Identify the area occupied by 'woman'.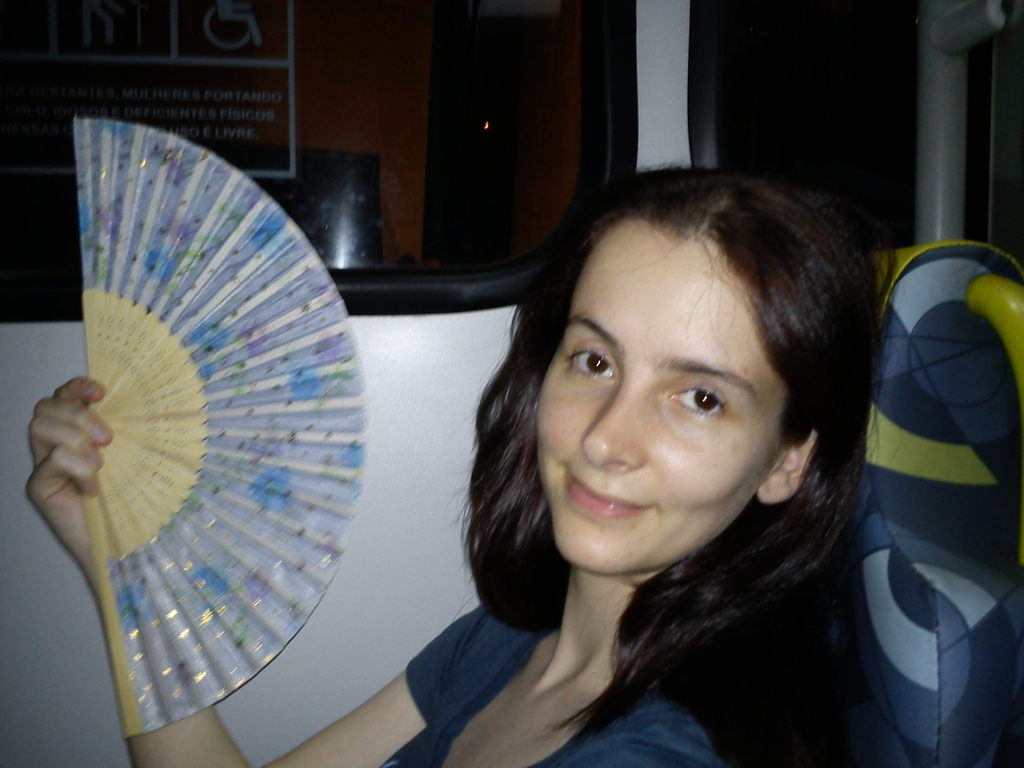
Area: Rect(17, 158, 918, 767).
